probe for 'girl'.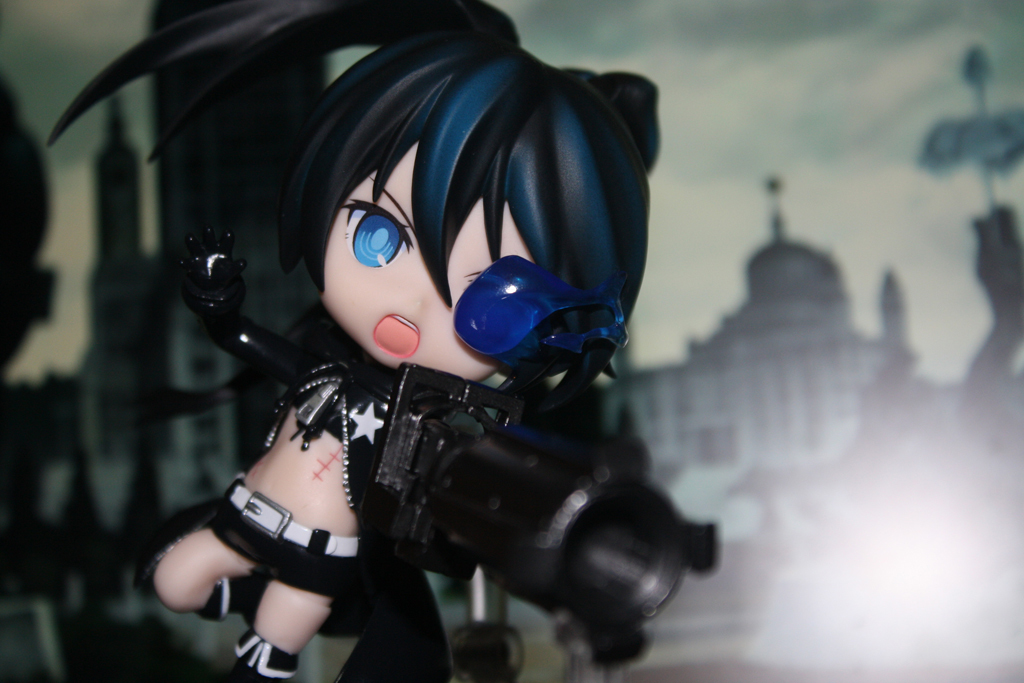
Probe result: bbox(47, 0, 662, 682).
